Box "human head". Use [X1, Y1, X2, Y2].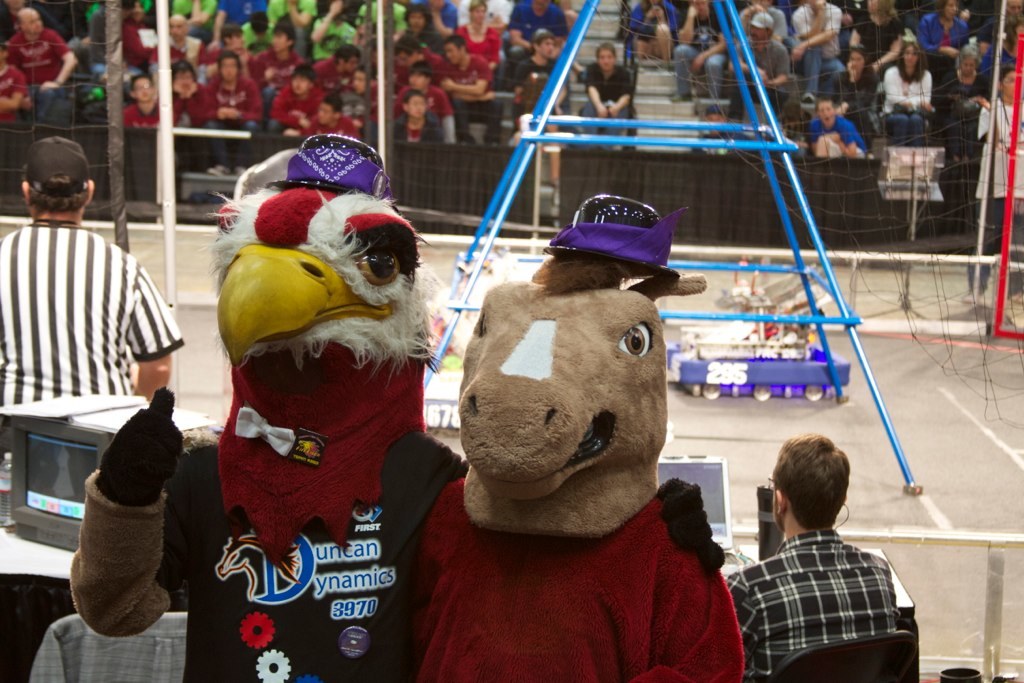
[844, 39, 869, 75].
